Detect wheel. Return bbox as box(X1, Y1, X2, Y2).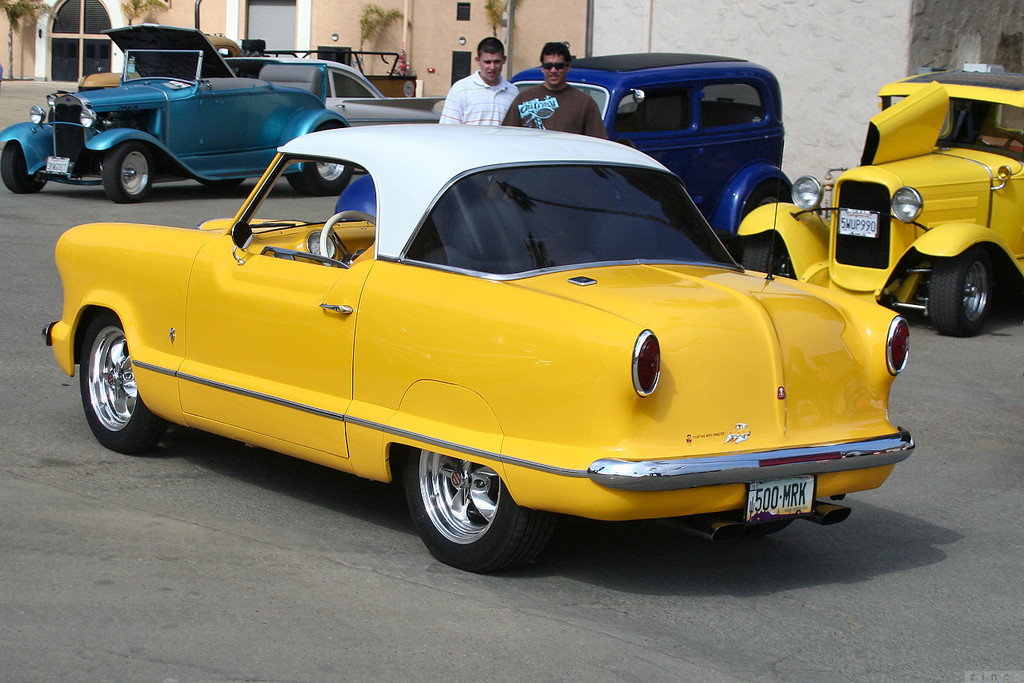
box(398, 441, 548, 576).
